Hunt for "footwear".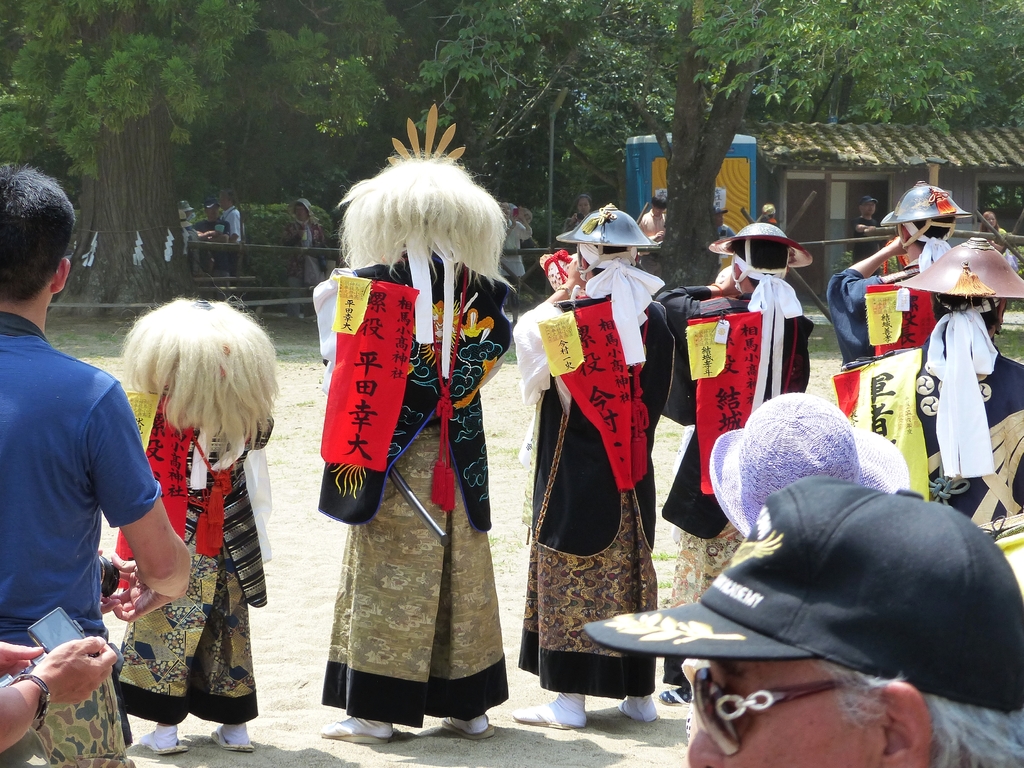
Hunted down at {"x1": 663, "y1": 694, "x2": 689, "y2": 707}.
